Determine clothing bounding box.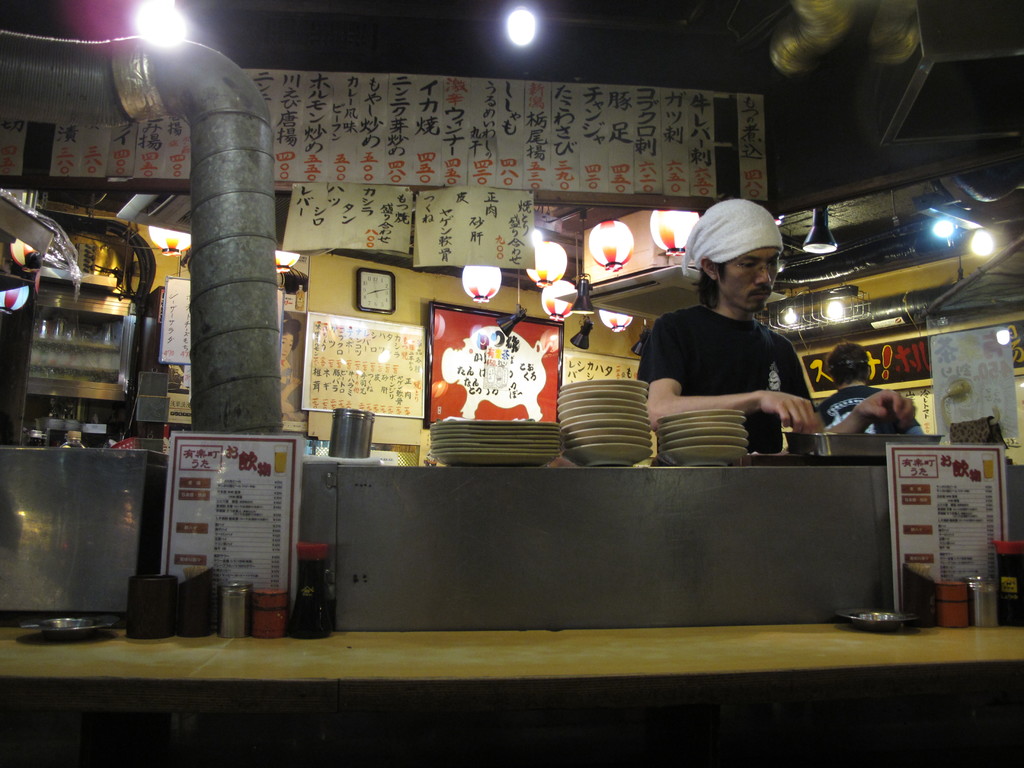
Determined: bbox(639, 302, 817, 452).
